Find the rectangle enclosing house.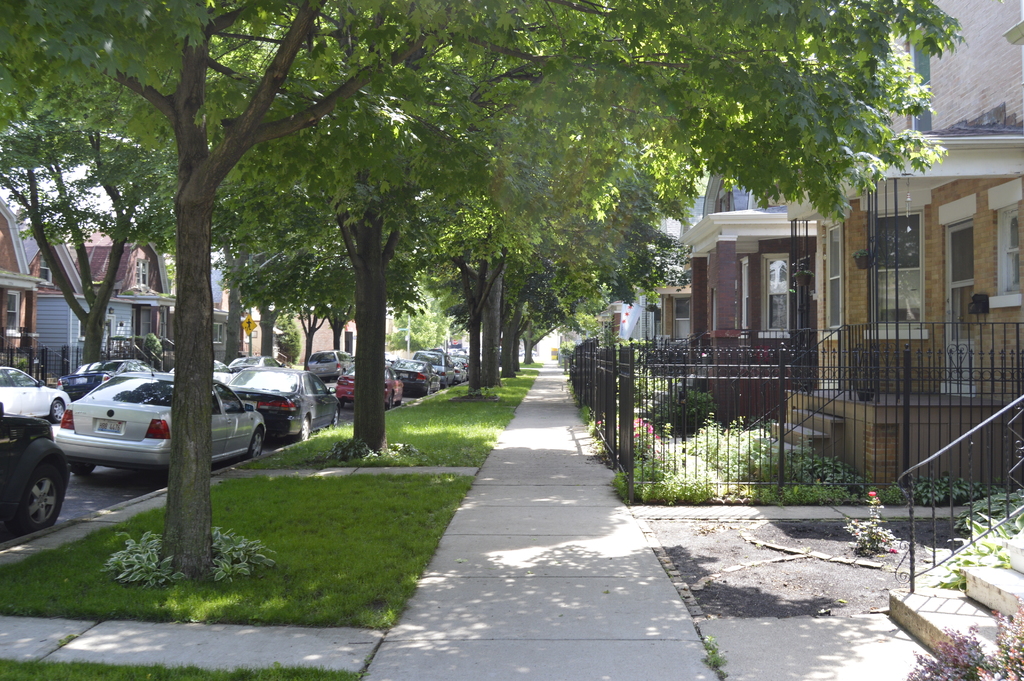
[x1=31, y1=219, x2=80, y2=381].
